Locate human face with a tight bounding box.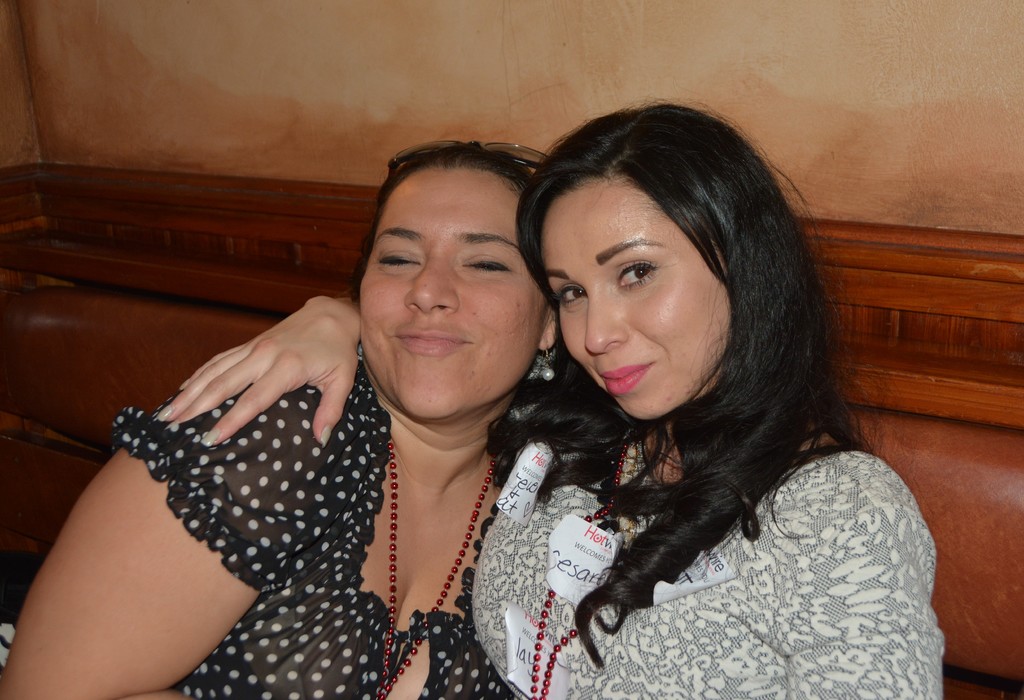
<region>550, 196, 742, 418</region>.
